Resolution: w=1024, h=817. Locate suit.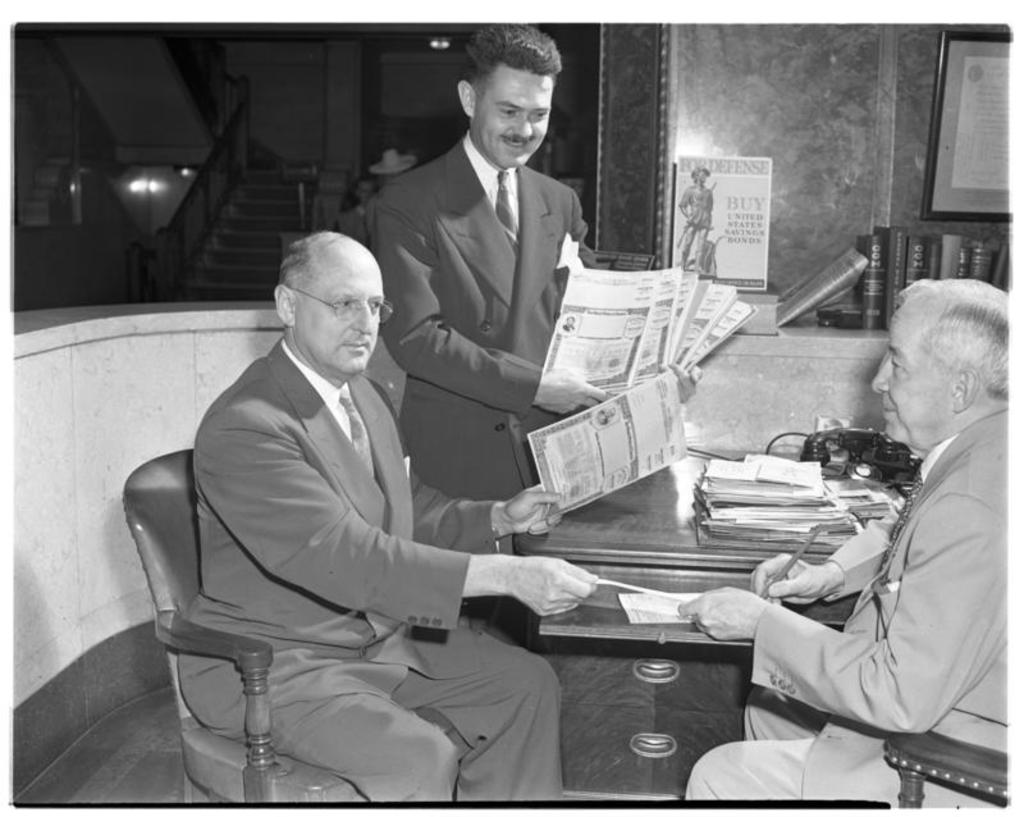
367 127 595 557.
